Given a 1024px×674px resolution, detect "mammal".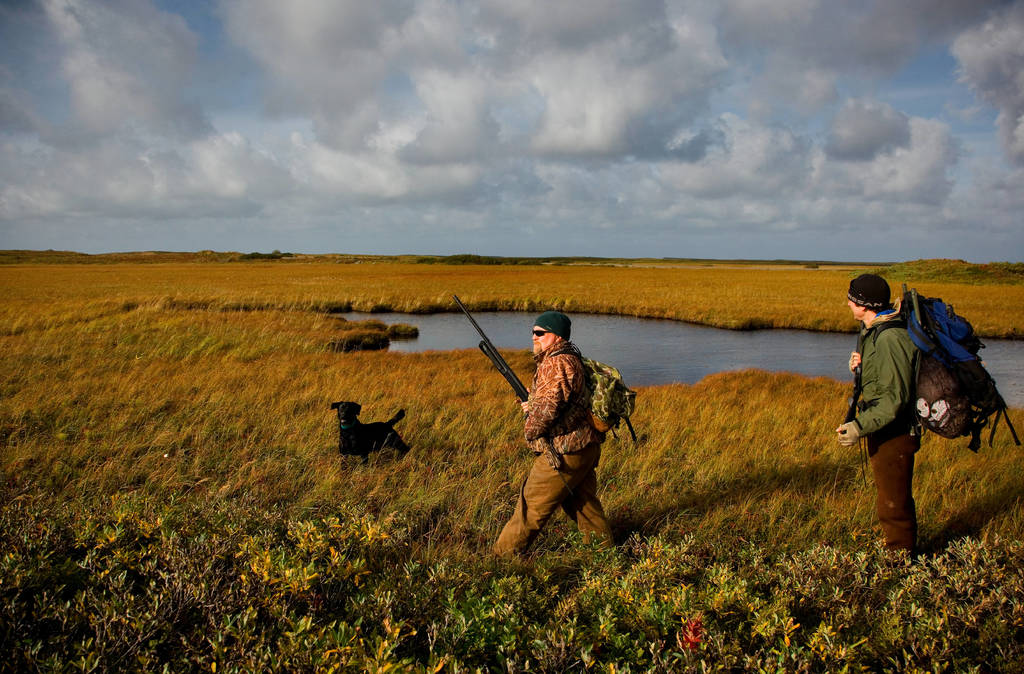
x1=833, y1=275, x2=922, y2=565.
